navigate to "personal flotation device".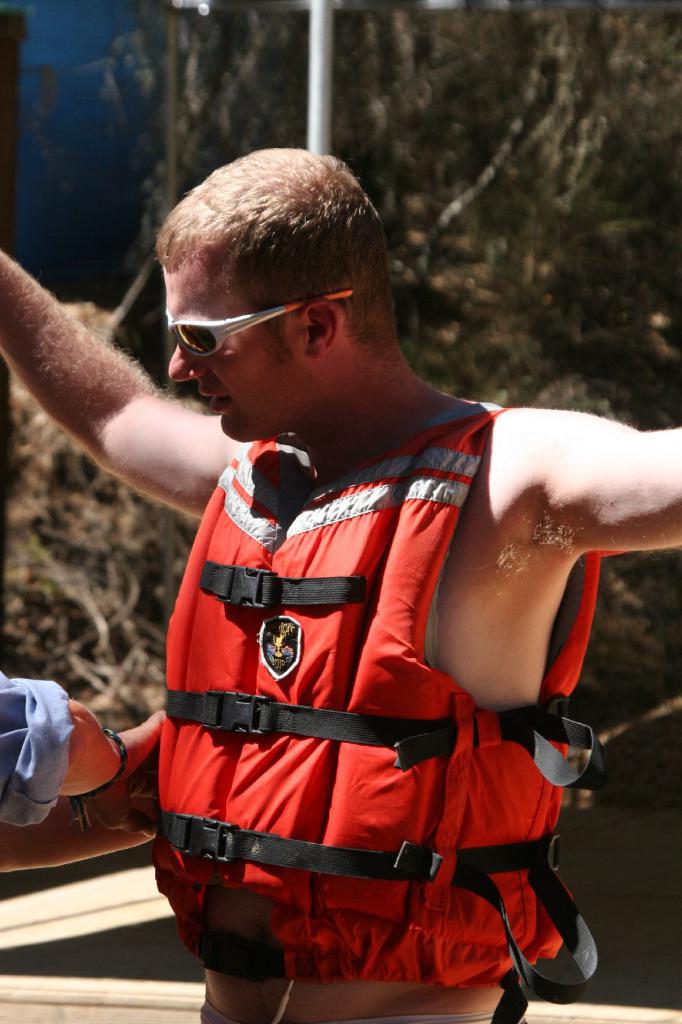
Navigation target: 153:419:605:997.
